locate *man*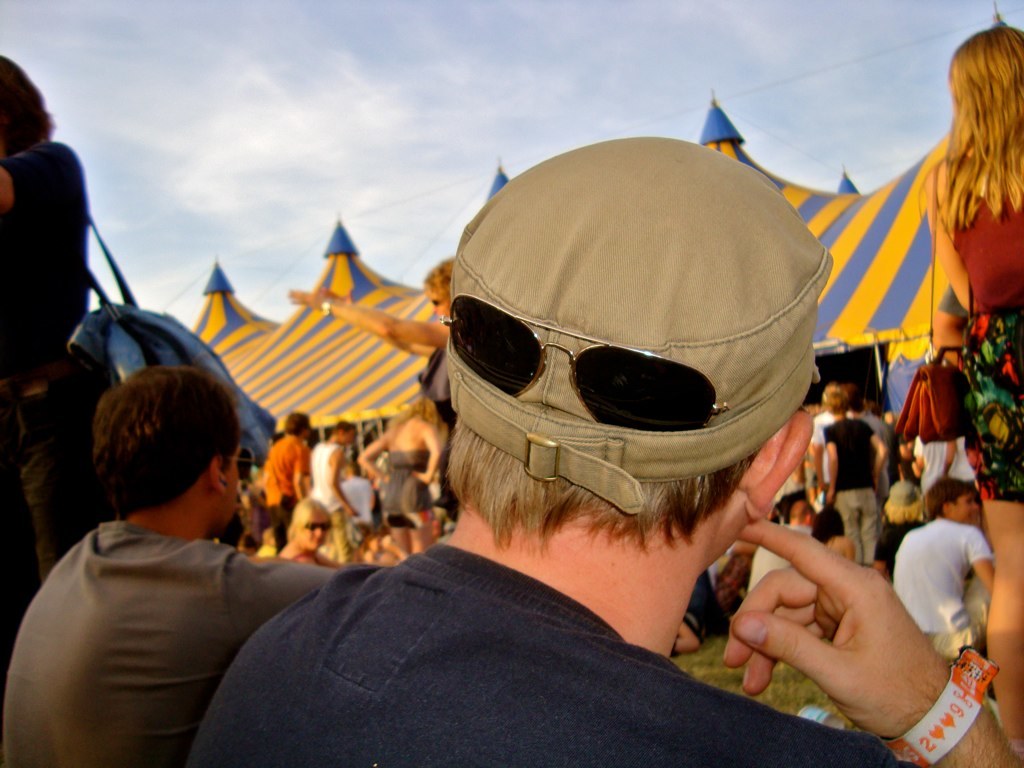
rect(12, 364, 380, 759)
